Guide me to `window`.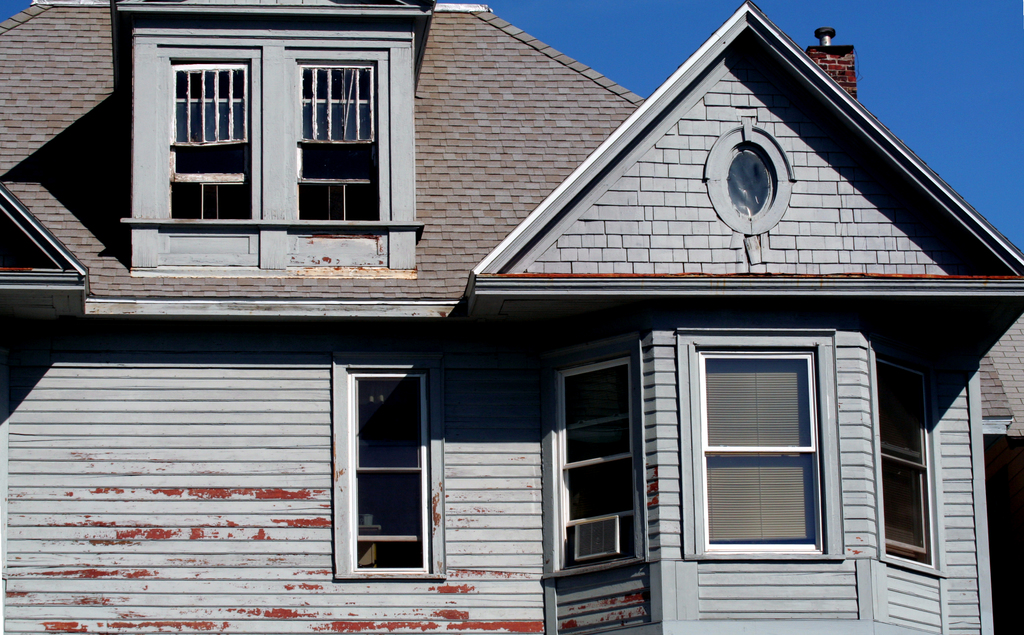
Guidance: crop(719, 141, 771, 217).
